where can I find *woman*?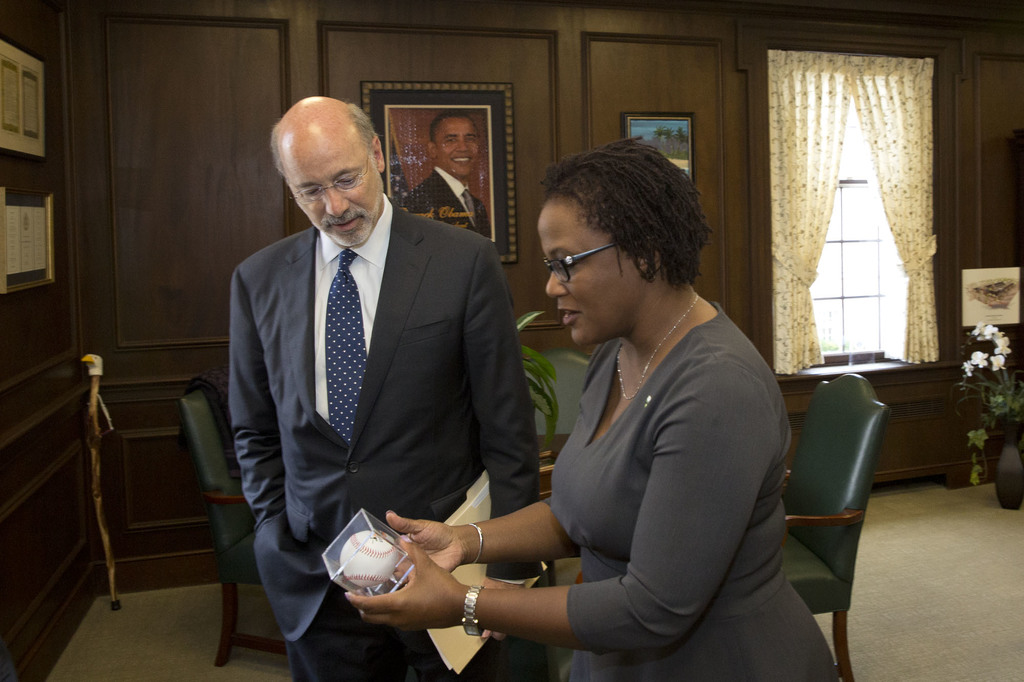
You can find it at [425, 132, 778, 681].
